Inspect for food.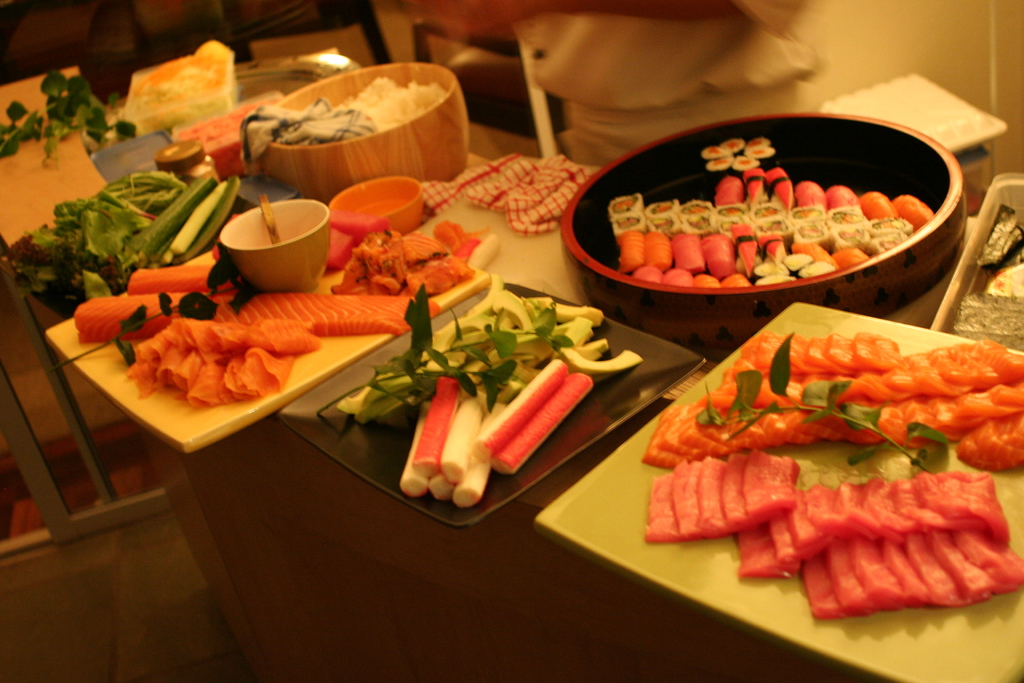
Inspection: Rect(0, 103, 489, 406).
